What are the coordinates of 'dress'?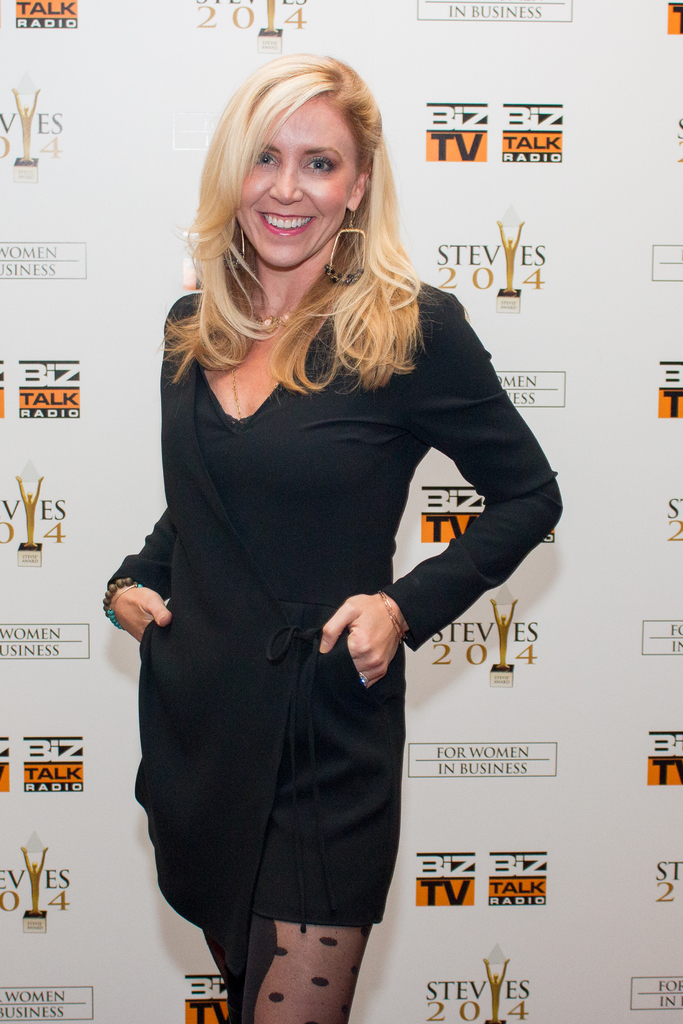
x1=109 y1=273 x2=557 y2=1020.
